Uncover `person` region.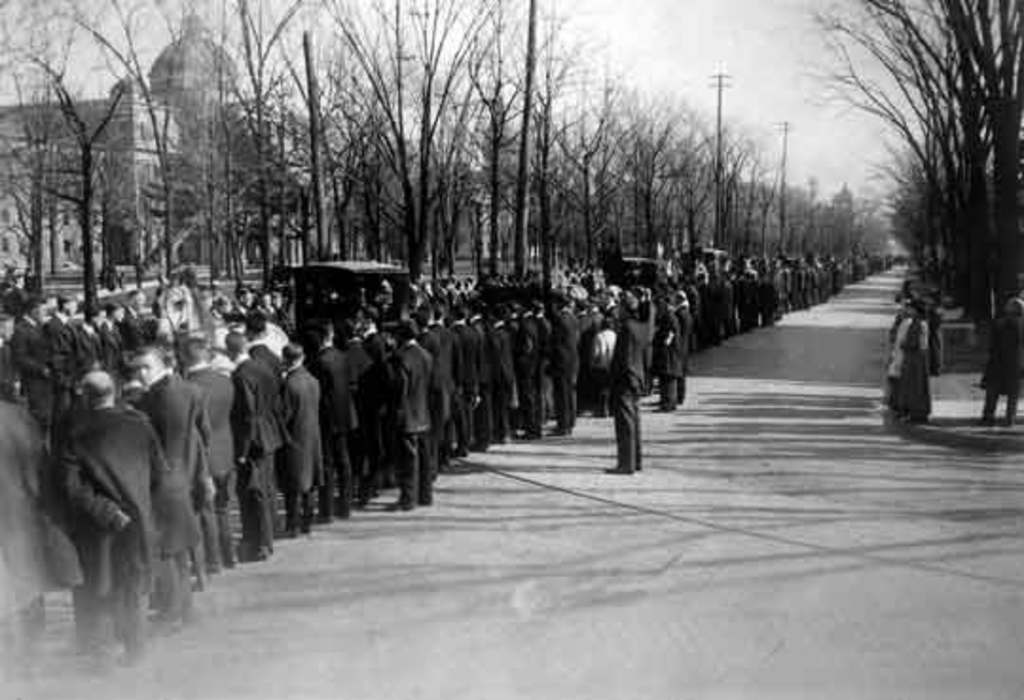
Uncovered: [x1=611, y1=290, x2=645, y2=470].
